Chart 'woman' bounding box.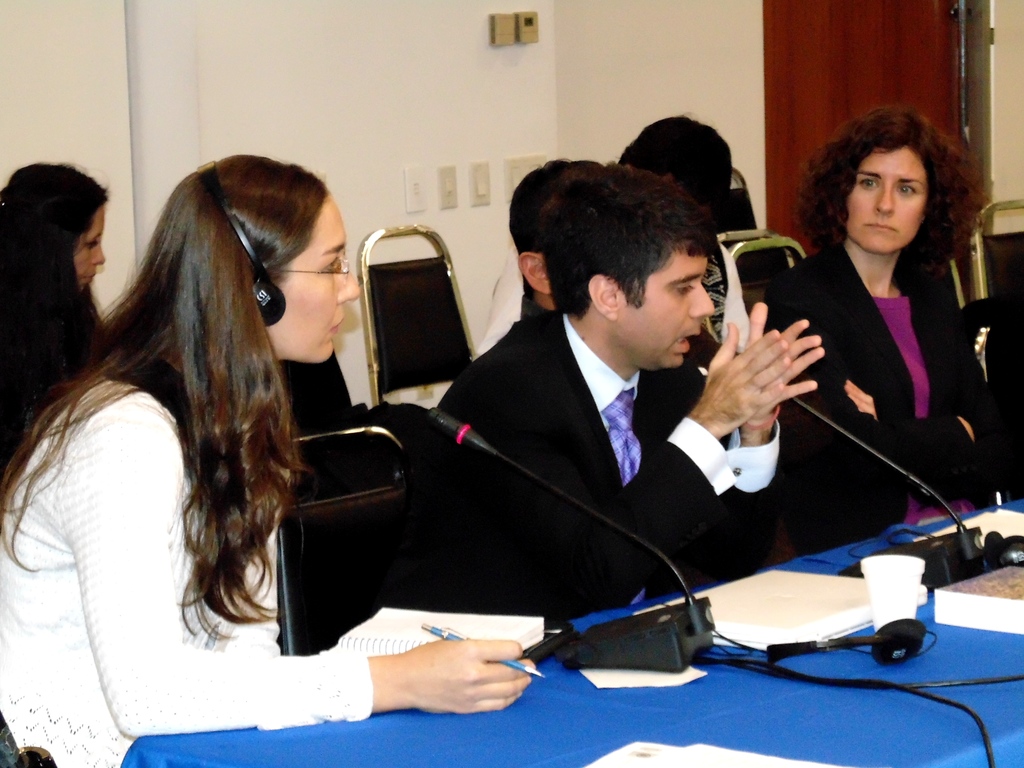
Charted: 0, 163, 108, 513.
